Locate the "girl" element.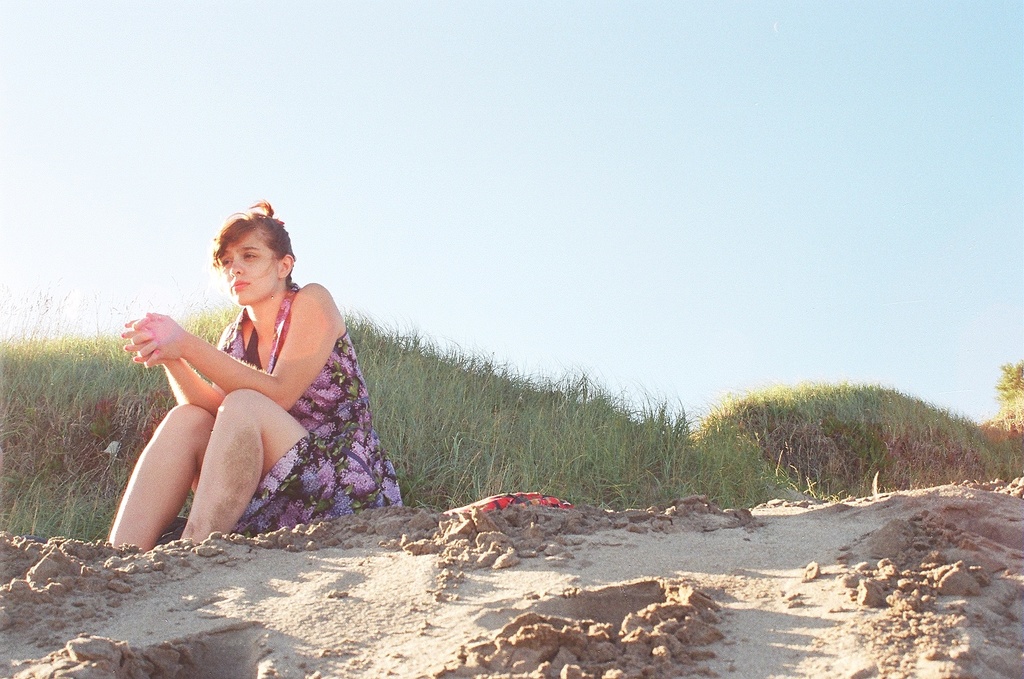
Element bbox: BBox(104, 197, 397, 548).
